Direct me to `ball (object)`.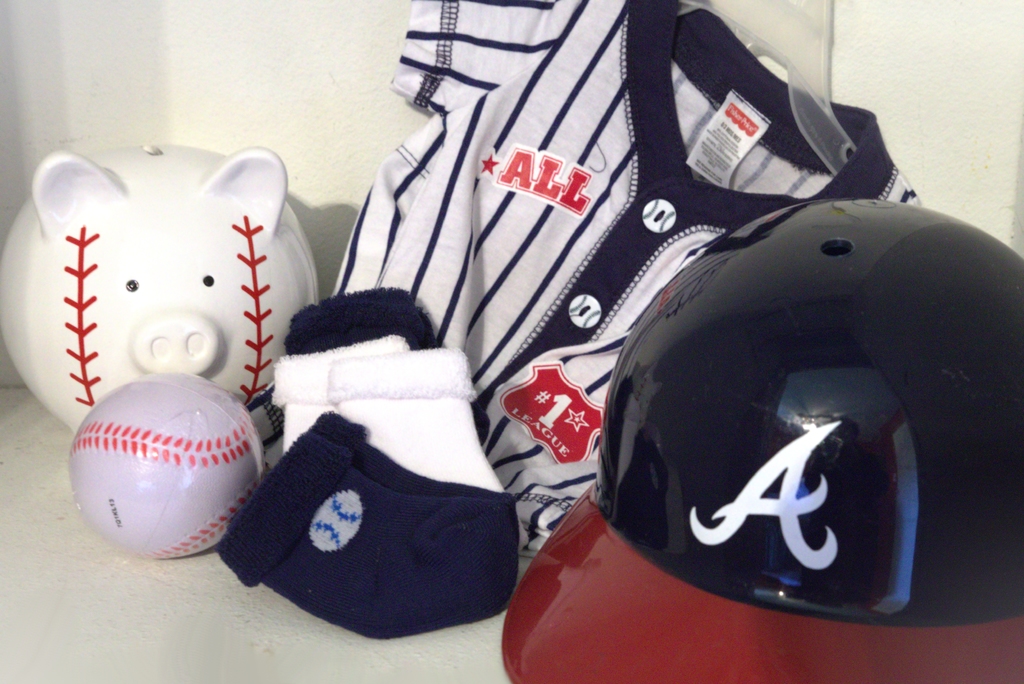
Direction: Rect(71, 372, 260, 561).
